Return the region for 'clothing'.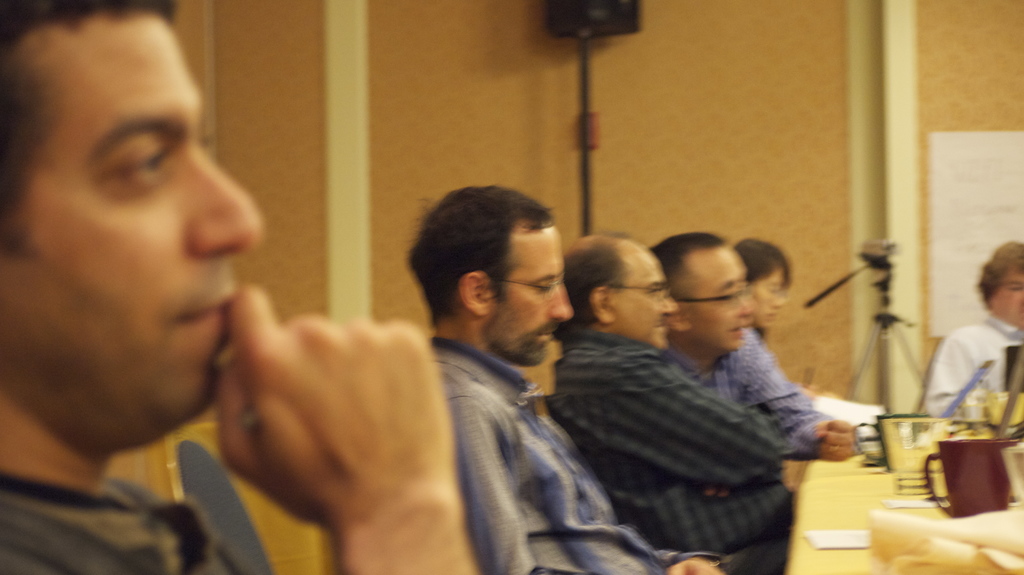
<box>4,468,235,574</box>.
